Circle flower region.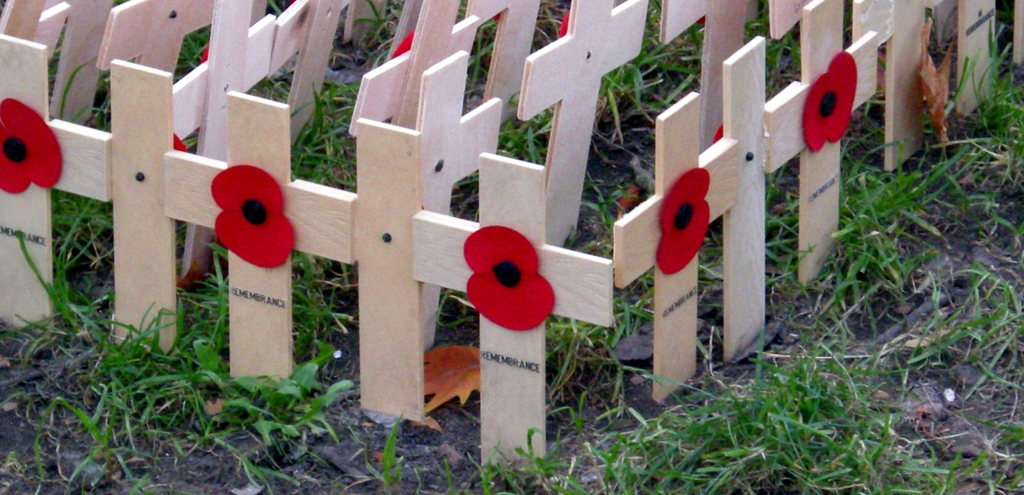
Region: [left=192, top=146, right=287, bottom=290].
